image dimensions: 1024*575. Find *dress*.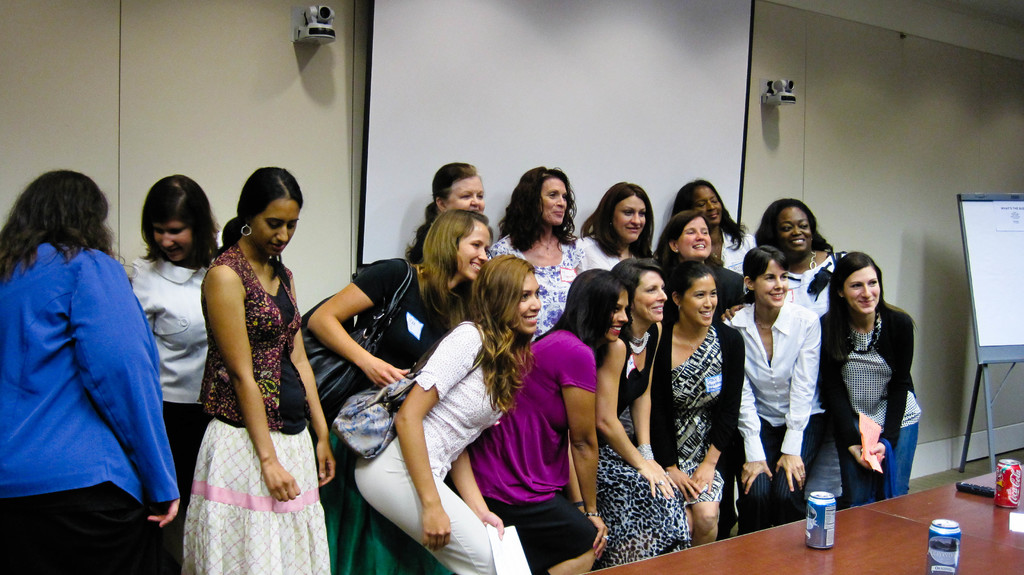
353, 324, 508, 574.
